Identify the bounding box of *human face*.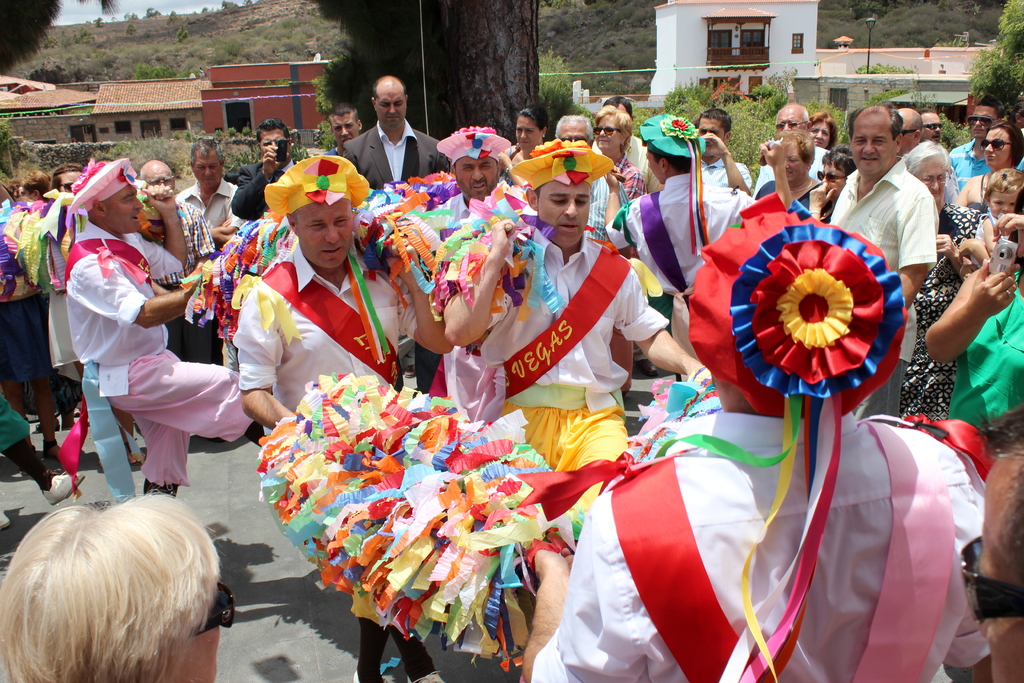
[x1=584, y1=108, x2=624, y2=150].
